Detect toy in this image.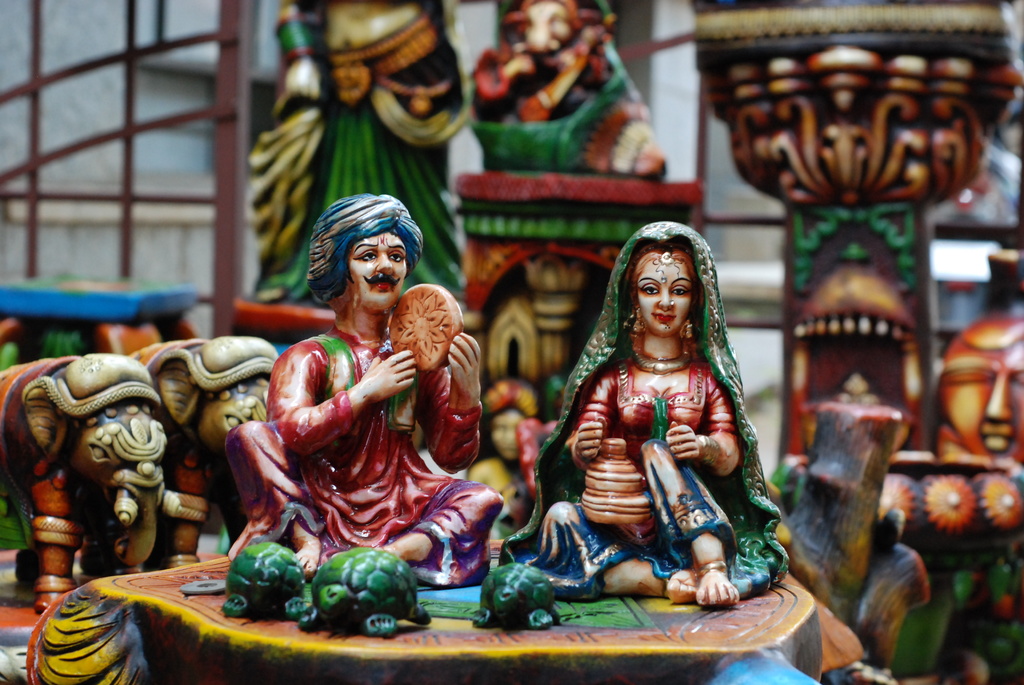
Detection: select_region(543, 223, 791, 607).
